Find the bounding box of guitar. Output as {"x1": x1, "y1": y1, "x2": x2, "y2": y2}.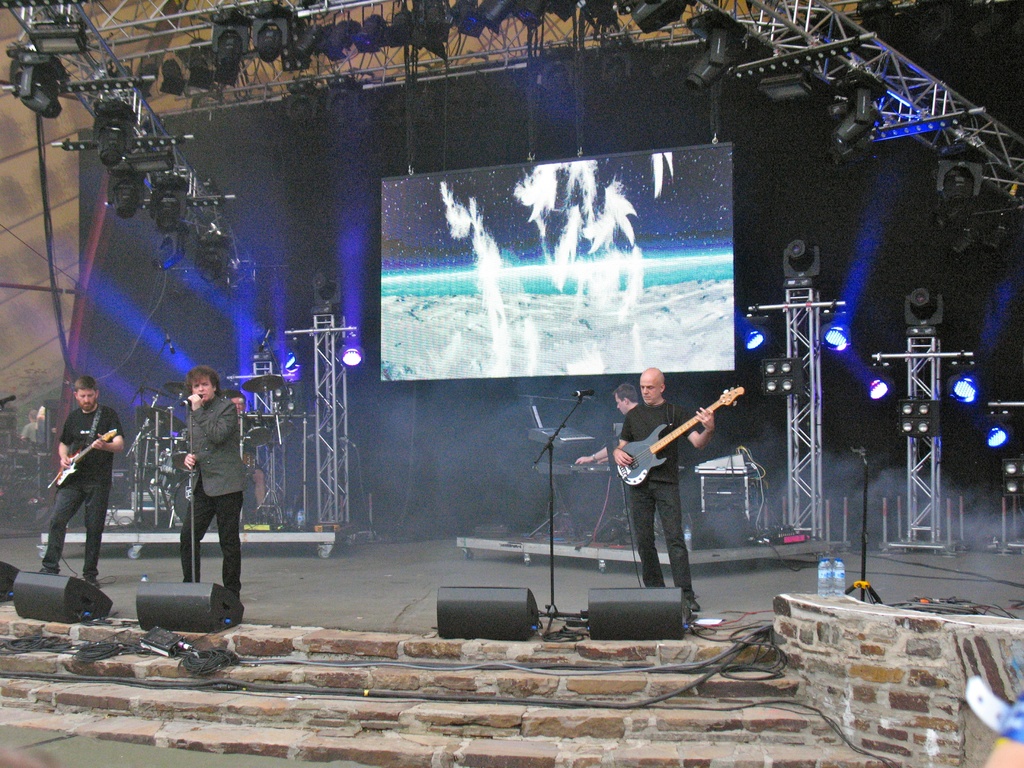
{"x1": 618, "y1": 398, "x2": 726, "y2": 502}.
